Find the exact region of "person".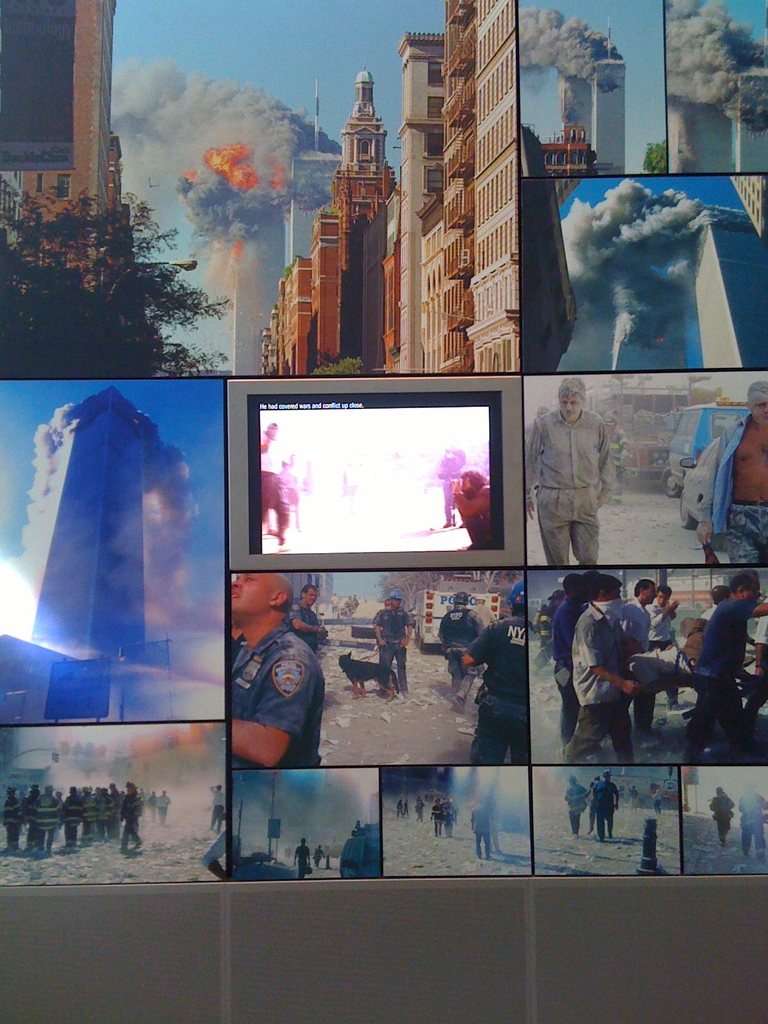
Exact region: 289 836 317 882.
